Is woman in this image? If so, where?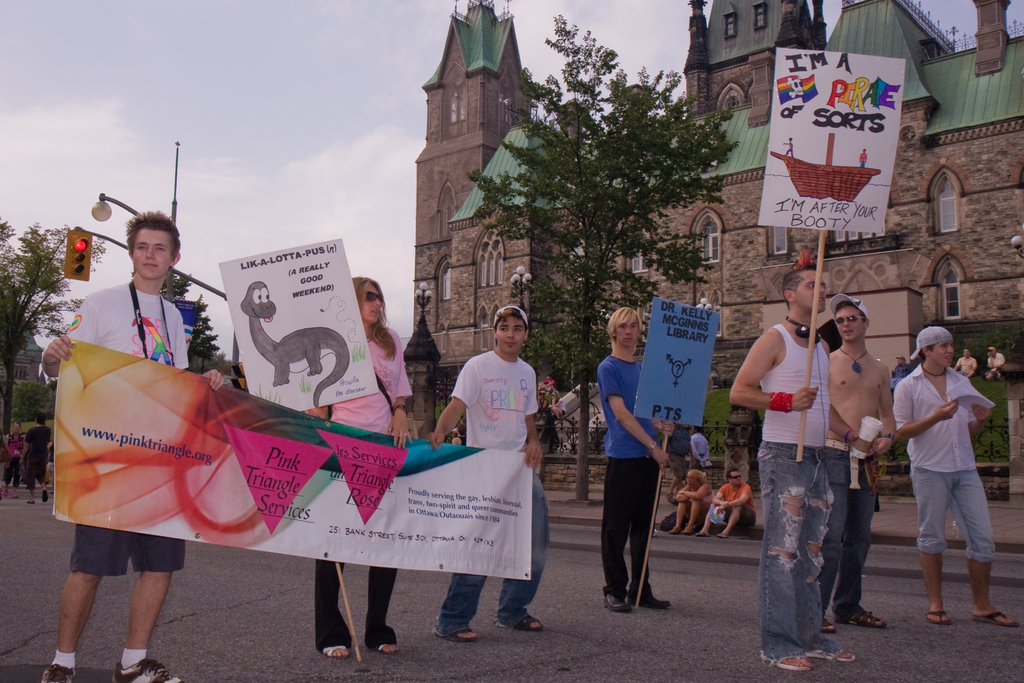
Yes, at x1=665, y1=469, x2=715, y2=541.
